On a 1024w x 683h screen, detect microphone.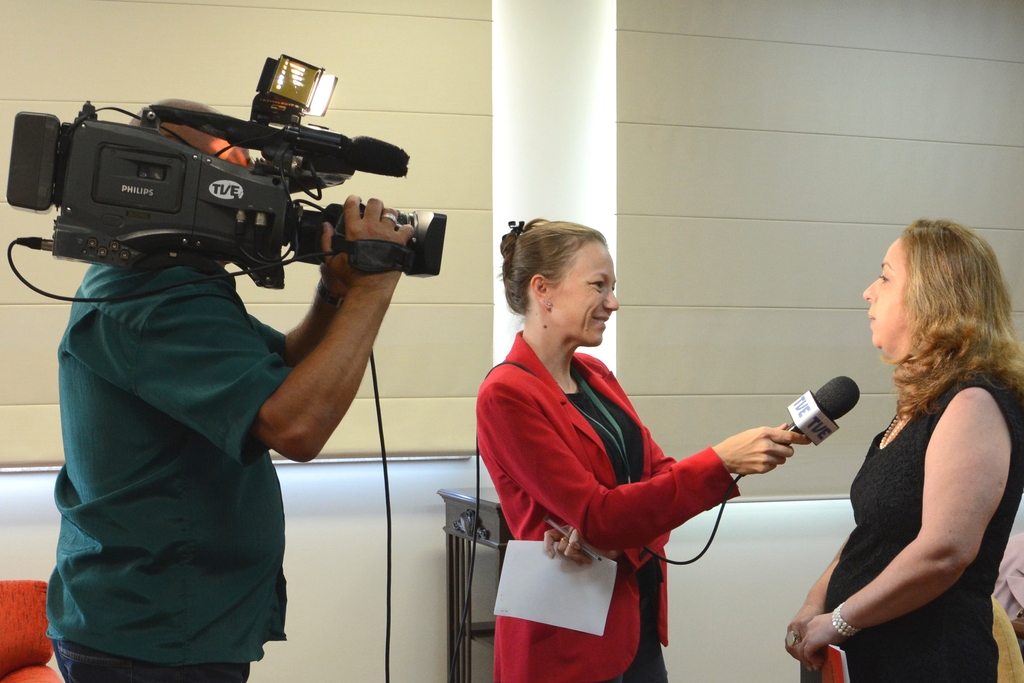
detection(760, 370, 865, 457).
